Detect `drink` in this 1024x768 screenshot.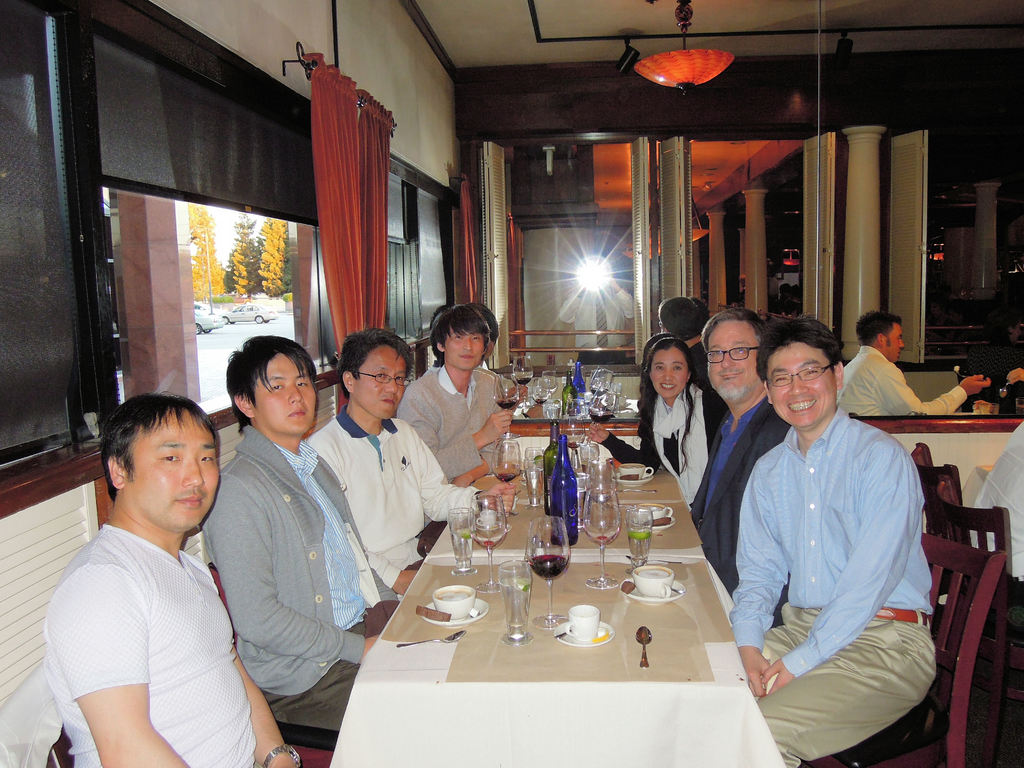
Detection: rect(496, 401, 520, 408).
